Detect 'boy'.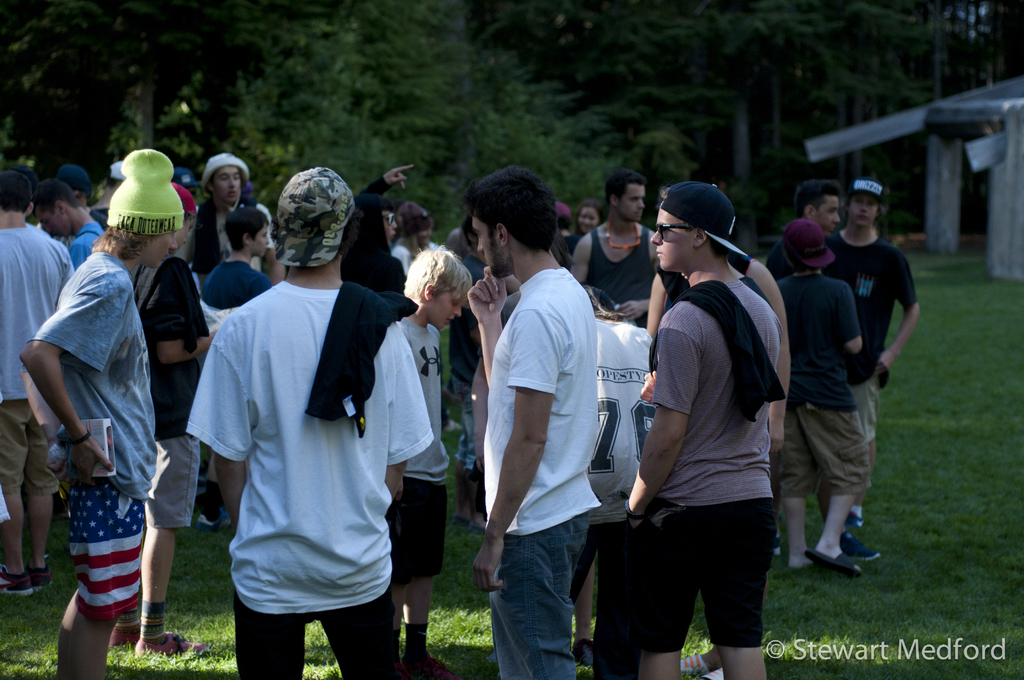
Detected at detection(391, 240, 475, 679).
